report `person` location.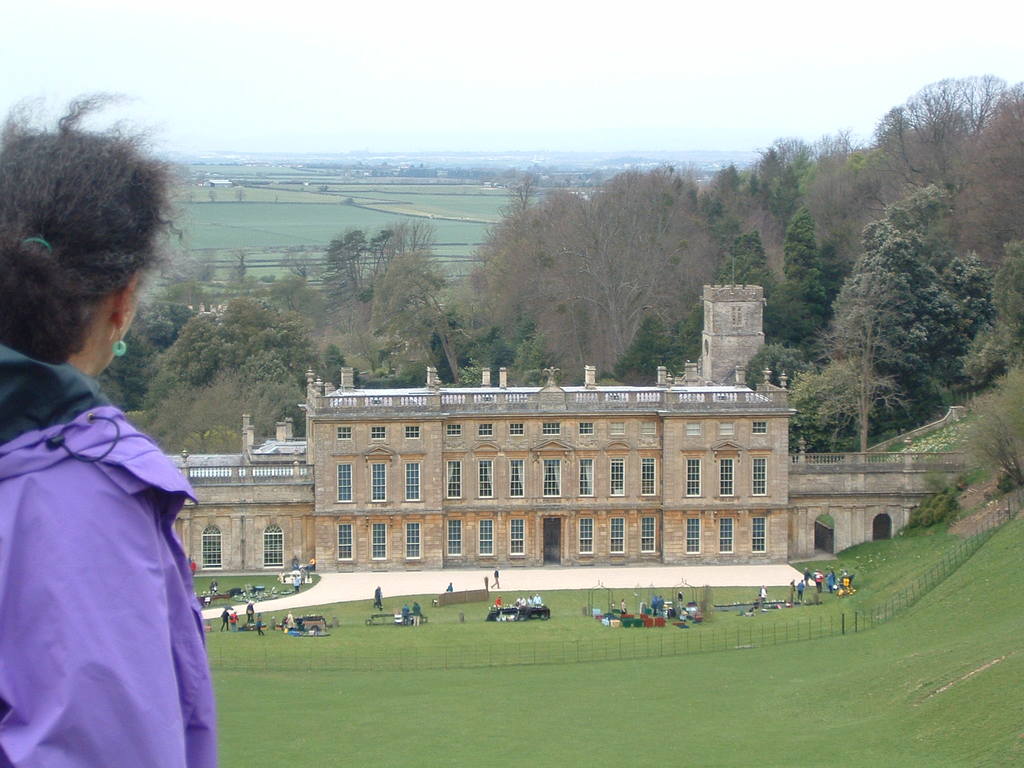
Report: [246,602,253,623].
